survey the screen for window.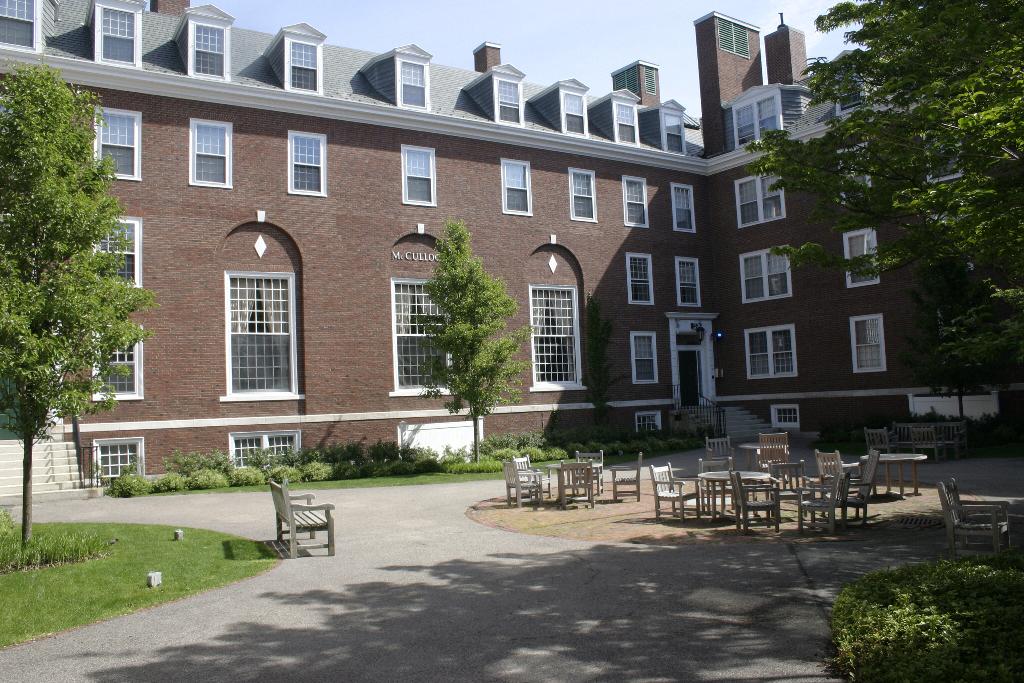
Survey found: [x1=492, y1=64, x2=526, y2=119].
